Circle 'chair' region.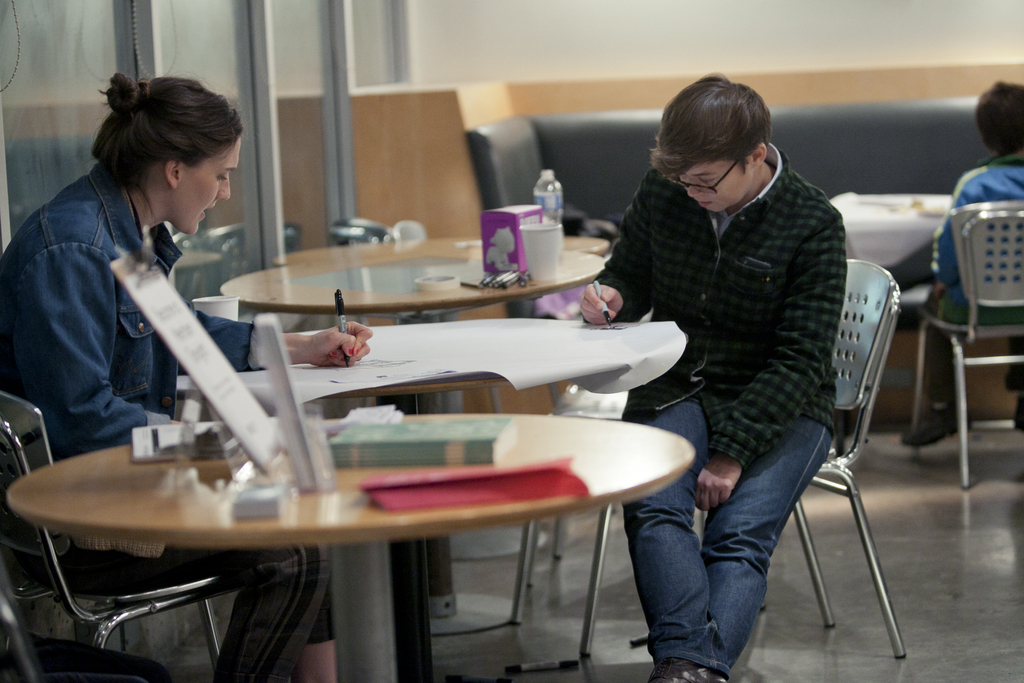
Region: [0,393,301,682].
